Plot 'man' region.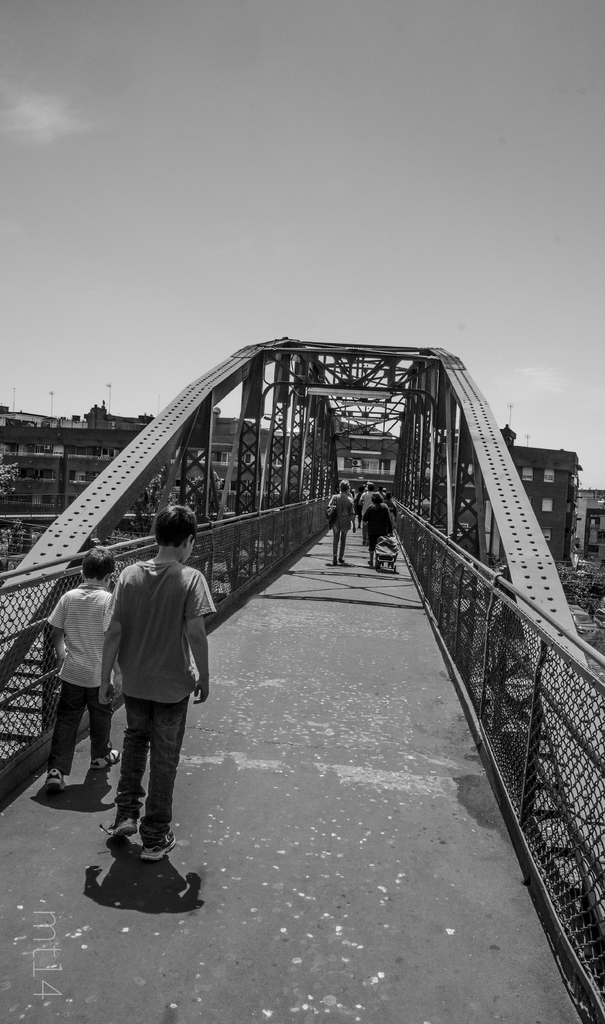
Plotted at box=[329, 481, 355, 565].
